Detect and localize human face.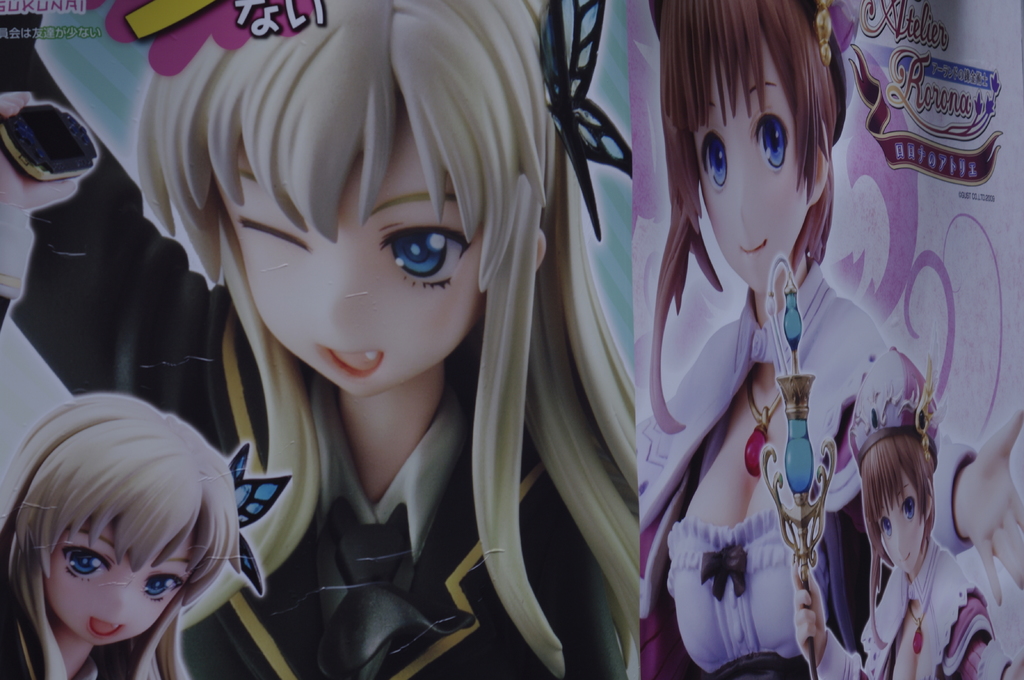
Localized at select_region(210, 122, 480, 397).
